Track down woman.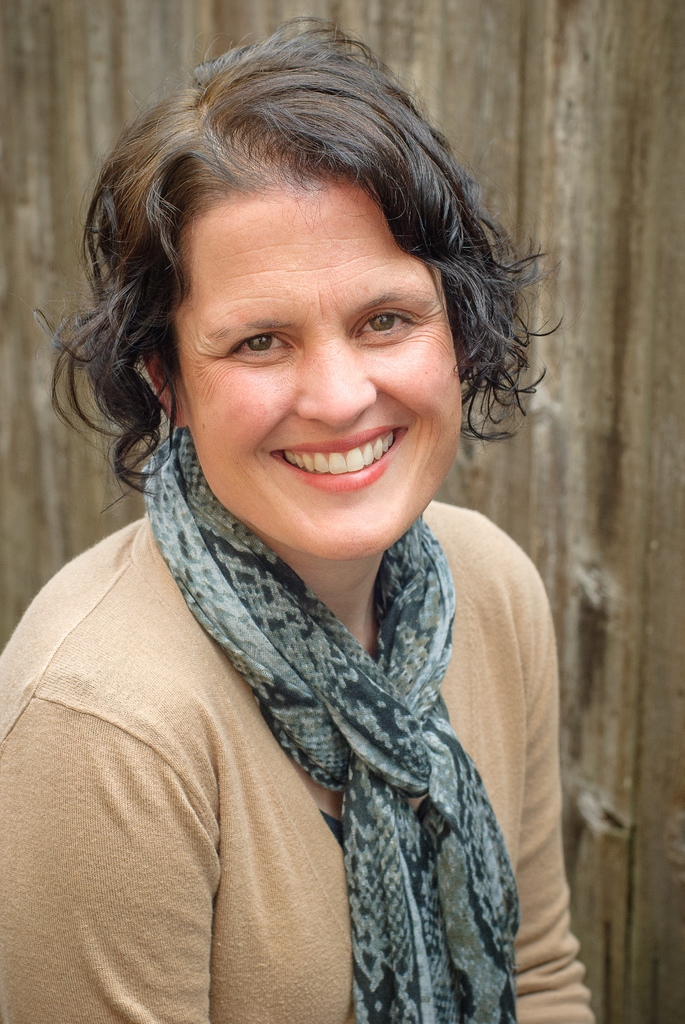
Tracked to 6:24:610:1021.
